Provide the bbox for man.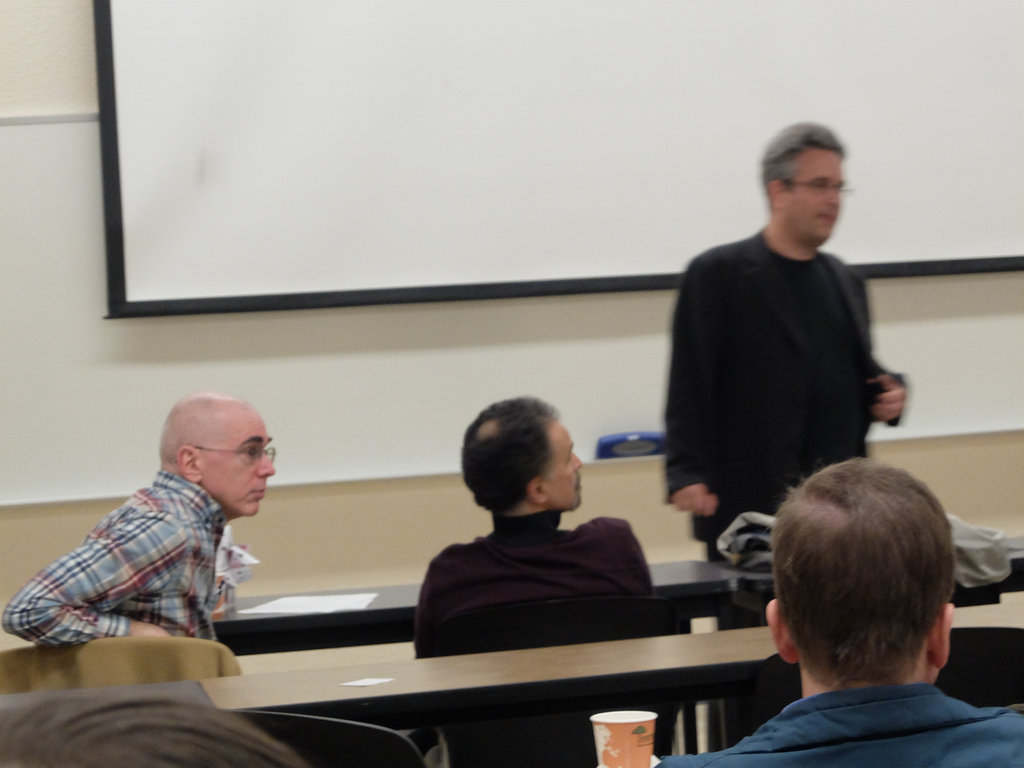
[x1=0, y1=387, x2=280, y2=643].
